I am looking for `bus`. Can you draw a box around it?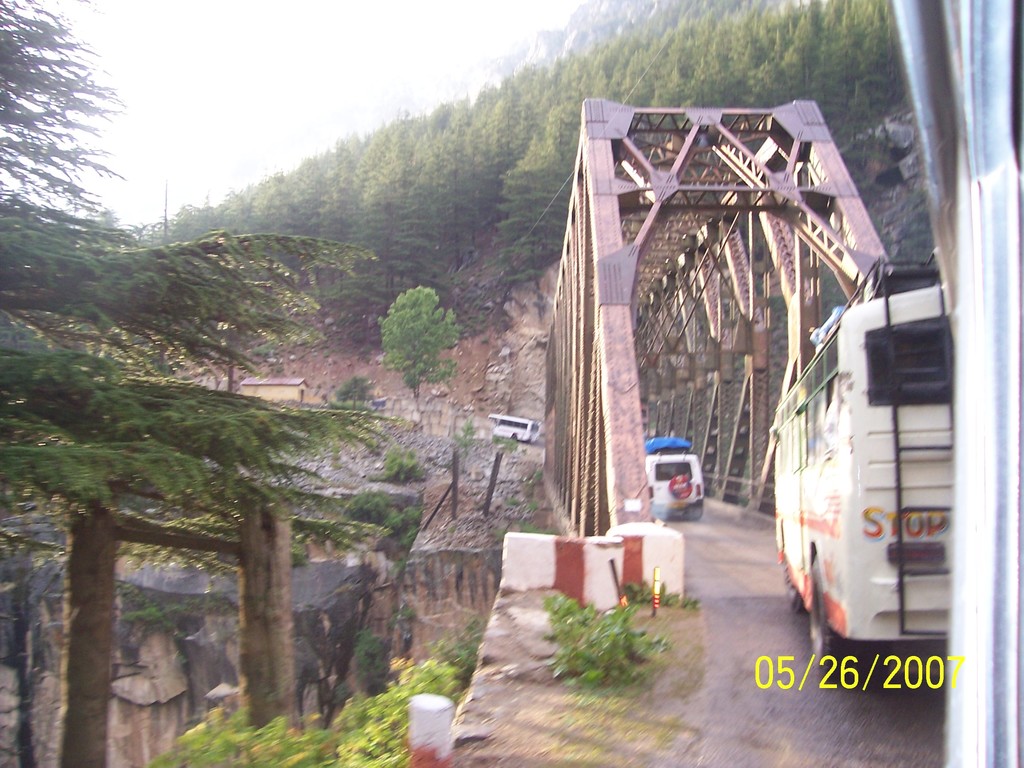
Sure, the bounding box is (769,251,956,670).
